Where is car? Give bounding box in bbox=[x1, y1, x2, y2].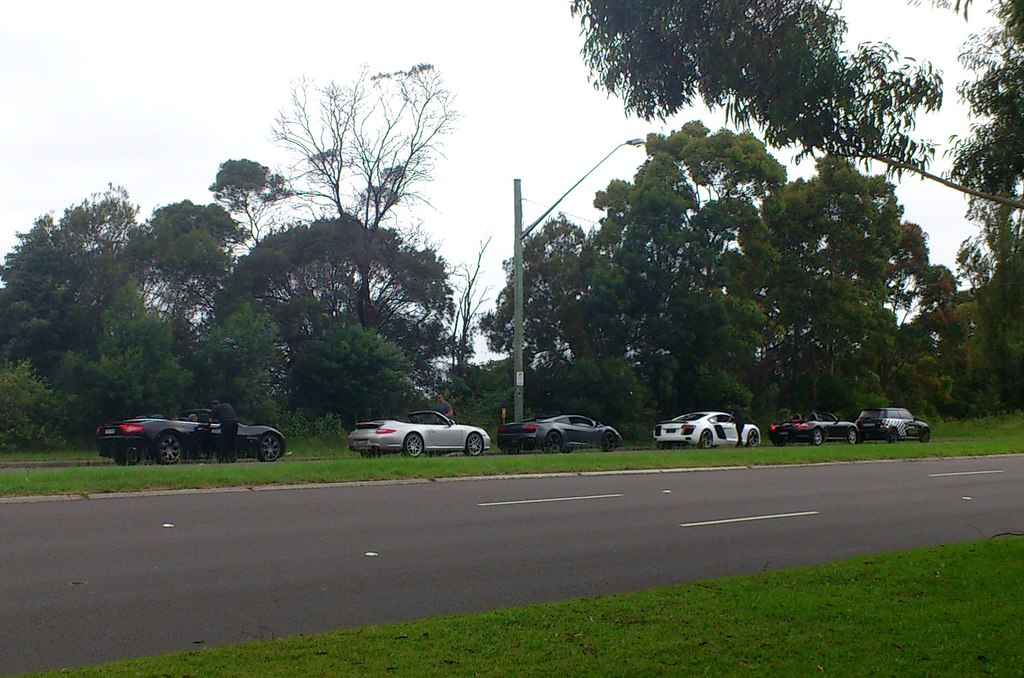
bbox=[858, 409, 930, 441].
